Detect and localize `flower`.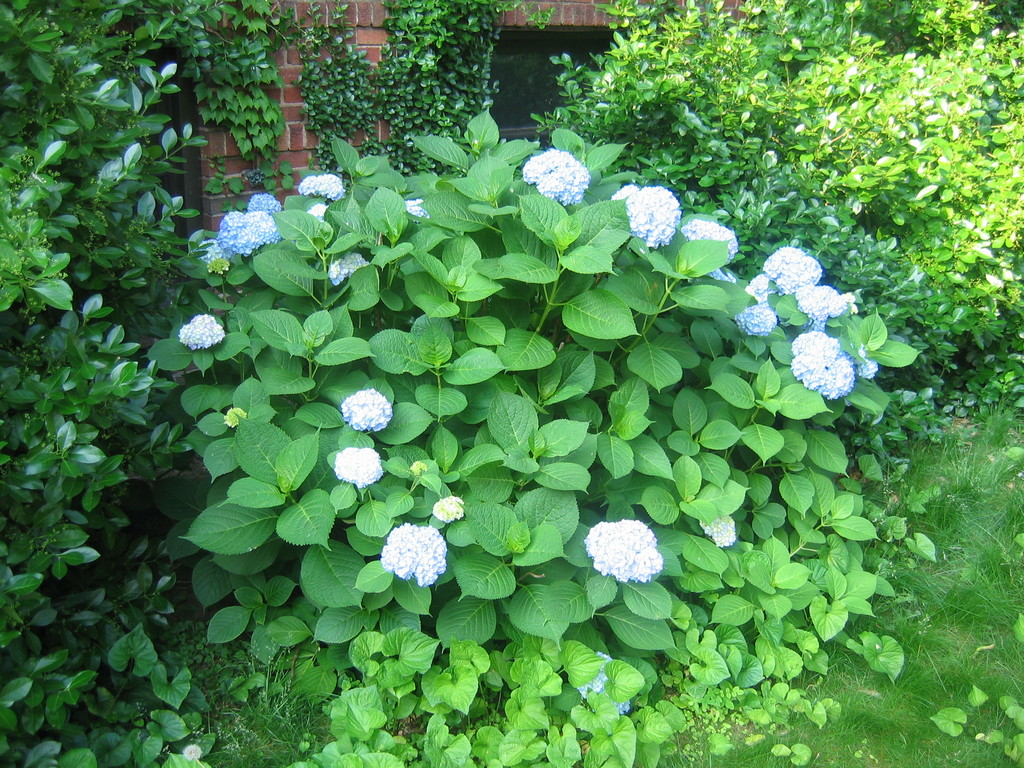
Localized at bbox=[676, 218, 738, 282].
